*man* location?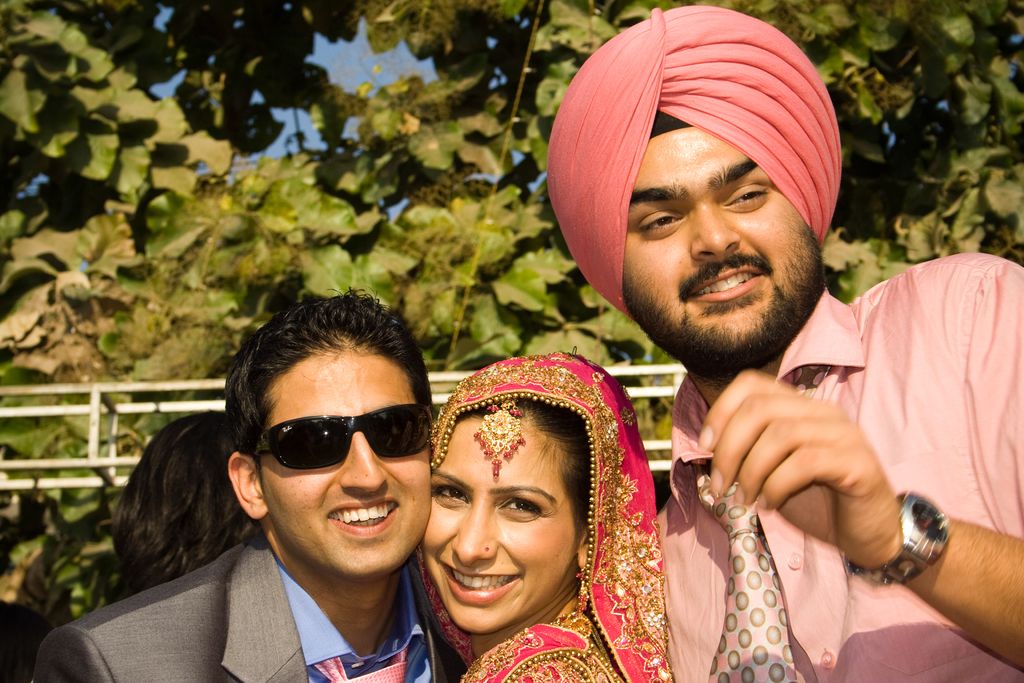
(left=477, top=44, right=996, bottom=680)
